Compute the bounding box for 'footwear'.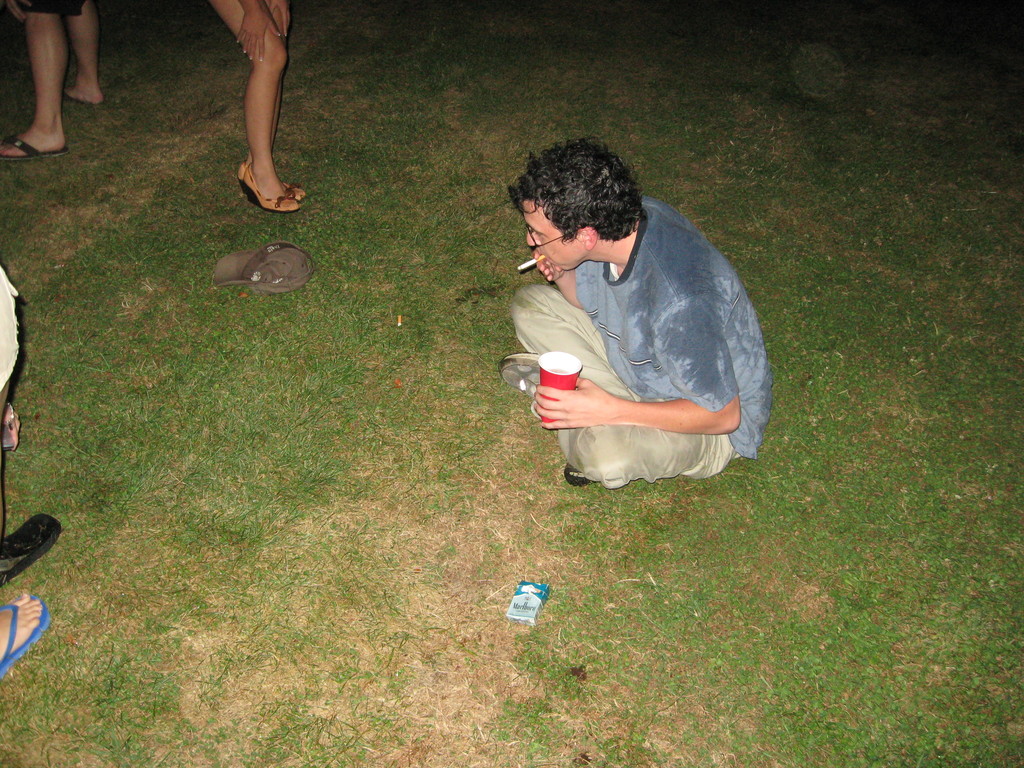
rect(0, 509, 61, 584).
